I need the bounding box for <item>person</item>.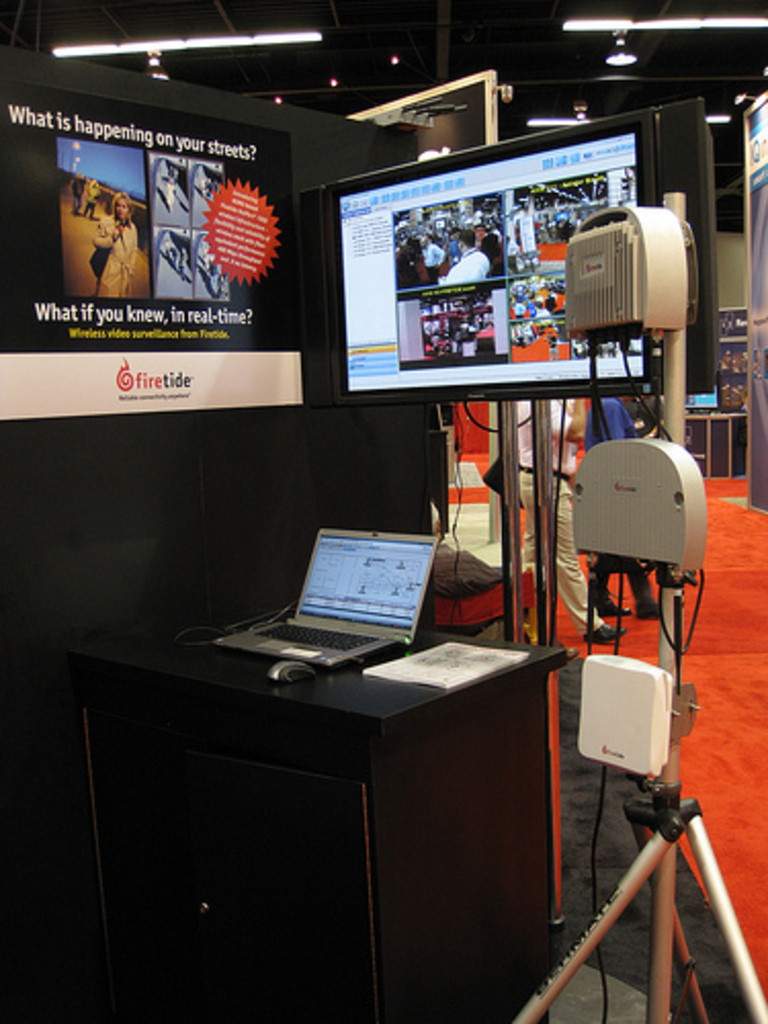
Here it is: region(88, 197, 139, 301).
